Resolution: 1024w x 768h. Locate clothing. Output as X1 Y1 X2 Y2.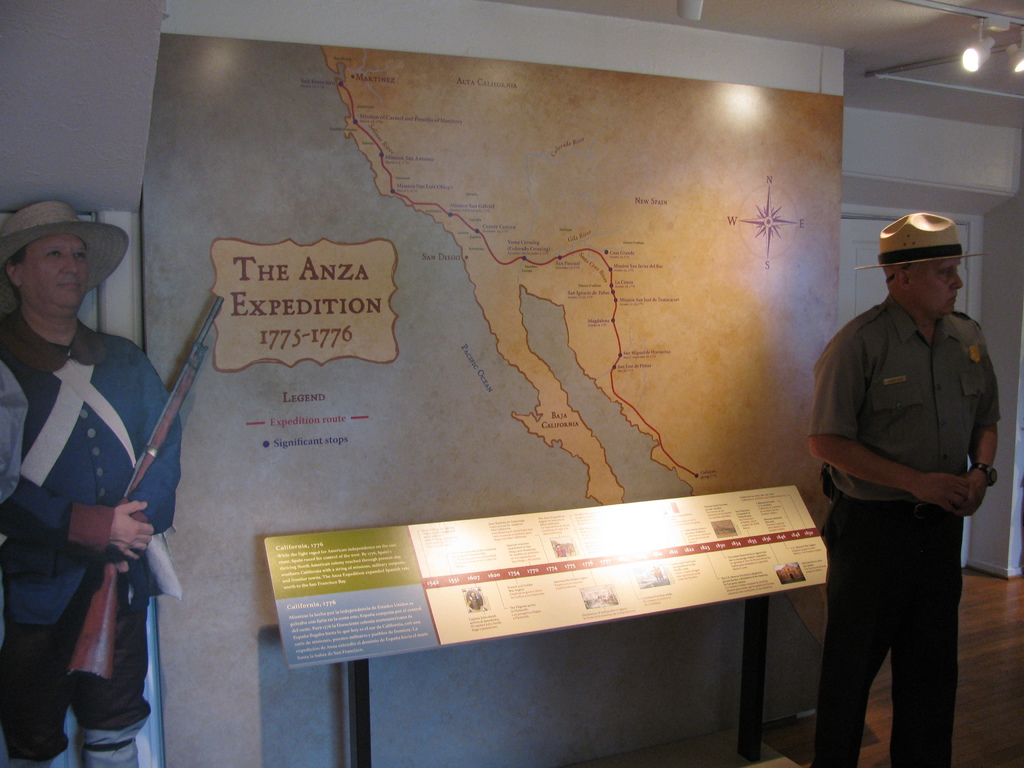
20 289 172 749.
